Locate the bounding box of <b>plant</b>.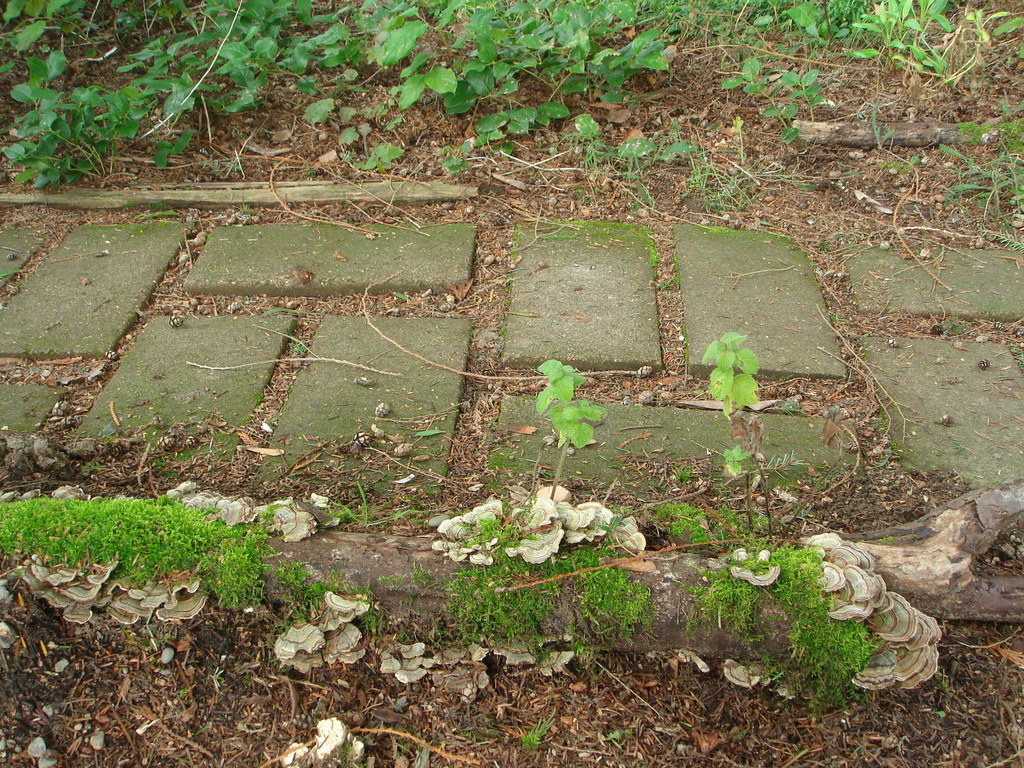
Bounding box: (left=442, top=0, right=685, bottom=111).
